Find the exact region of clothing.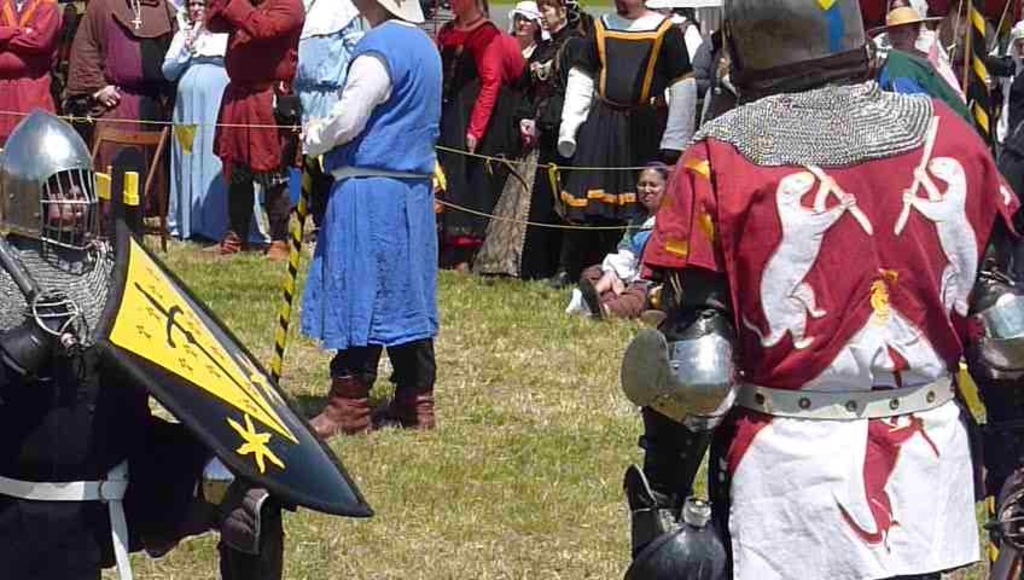
Exact region: x1=552 y1=0 x2=703 y2=273.
